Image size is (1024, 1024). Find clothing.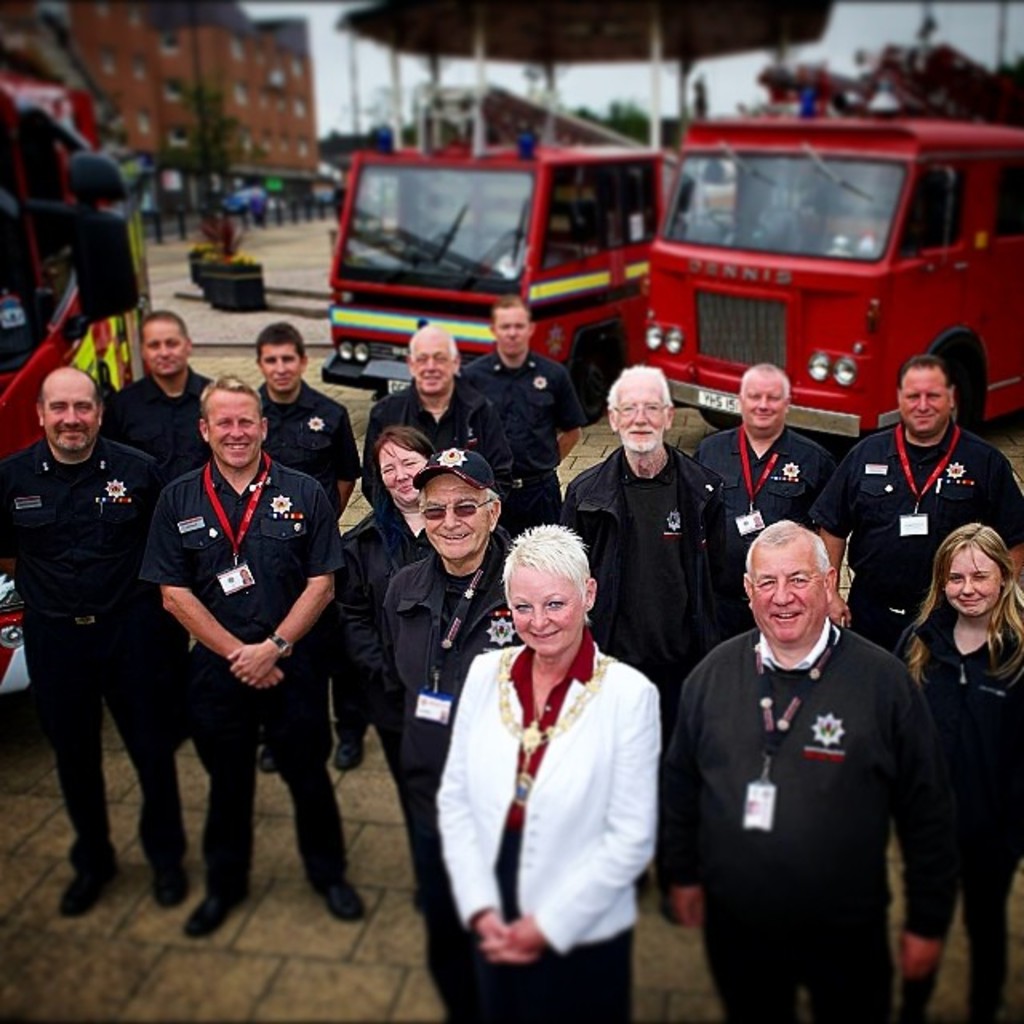
(893,598,1022,954).
